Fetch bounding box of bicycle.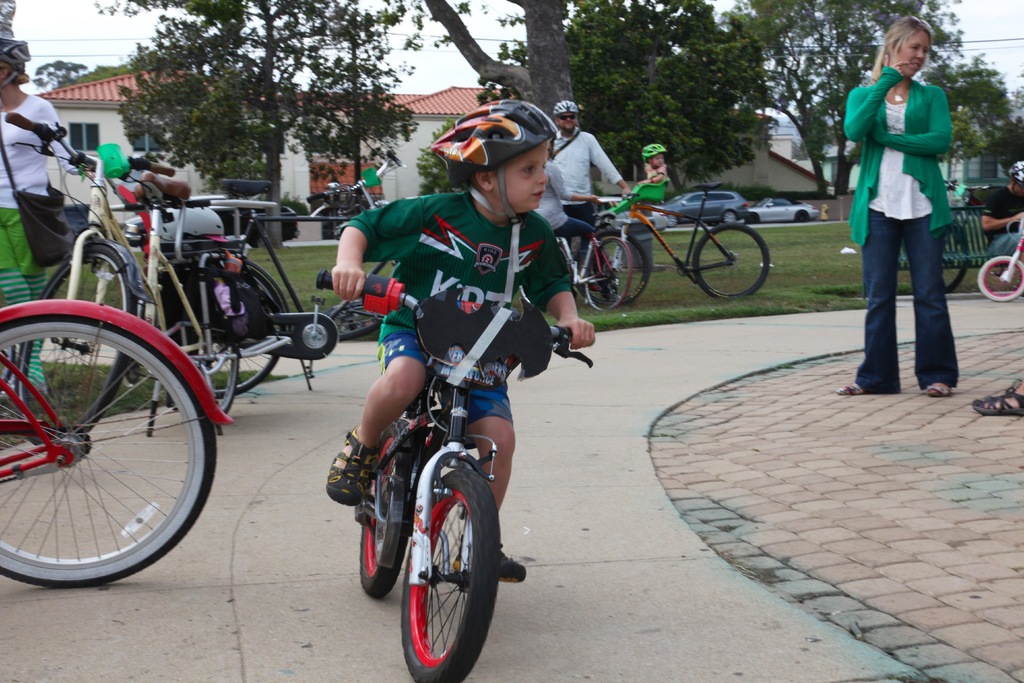
Bbox: bbox(314, 269, 596, 682).
